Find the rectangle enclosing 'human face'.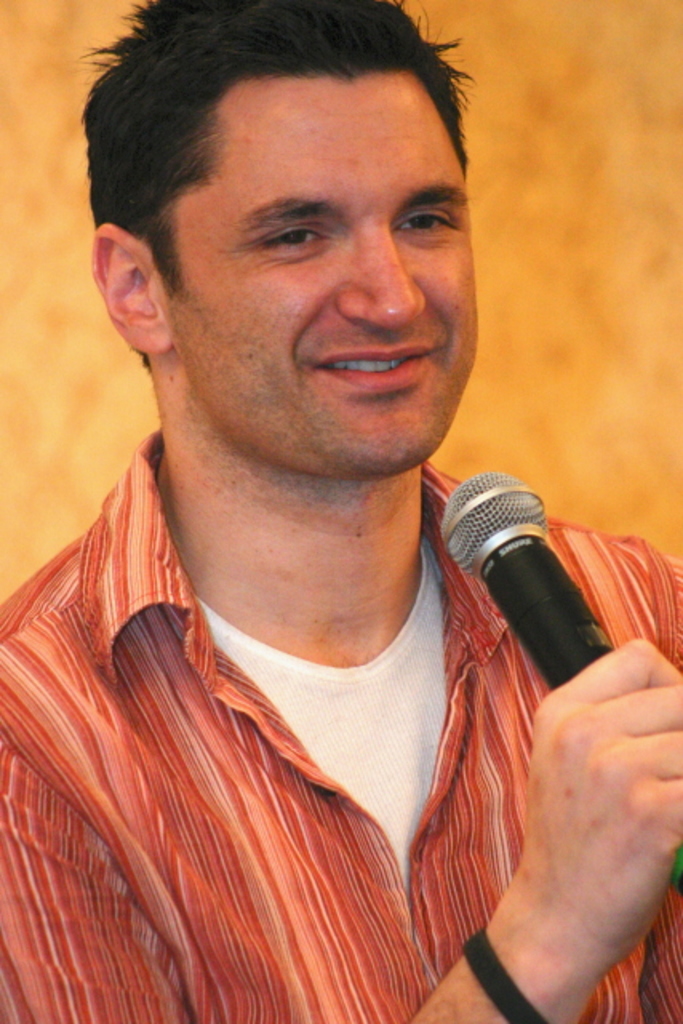
<box>171,80,473,475</box>.
